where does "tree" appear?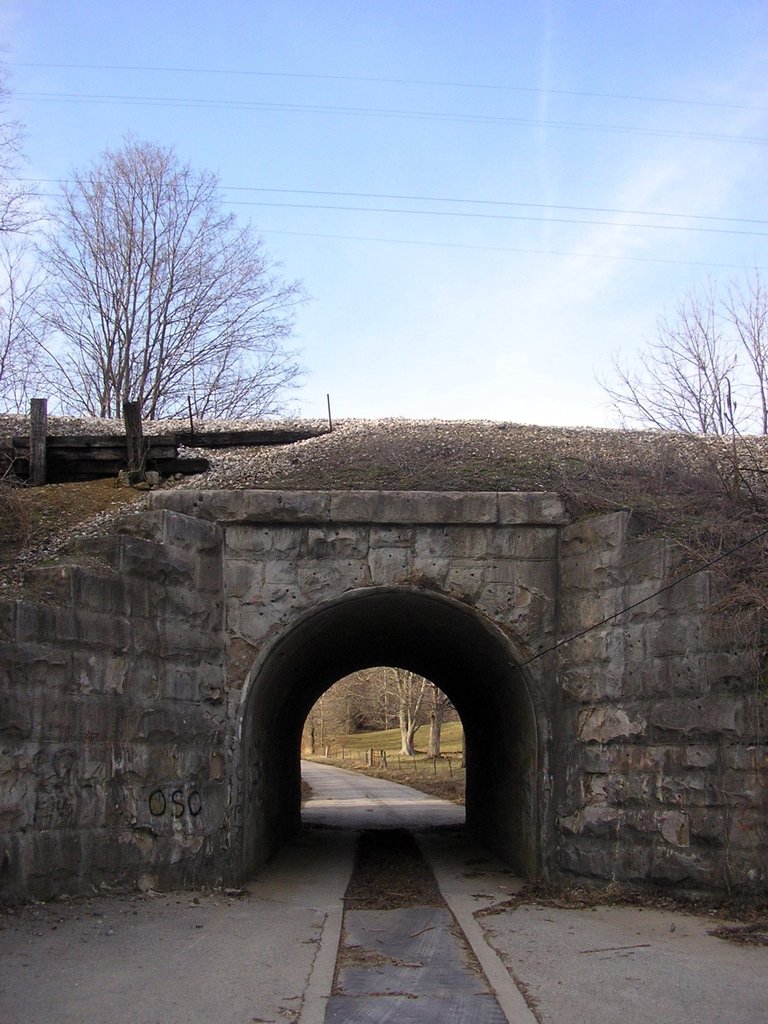
Appears at (x1=0, y1=77, x2=58, y2=433).
